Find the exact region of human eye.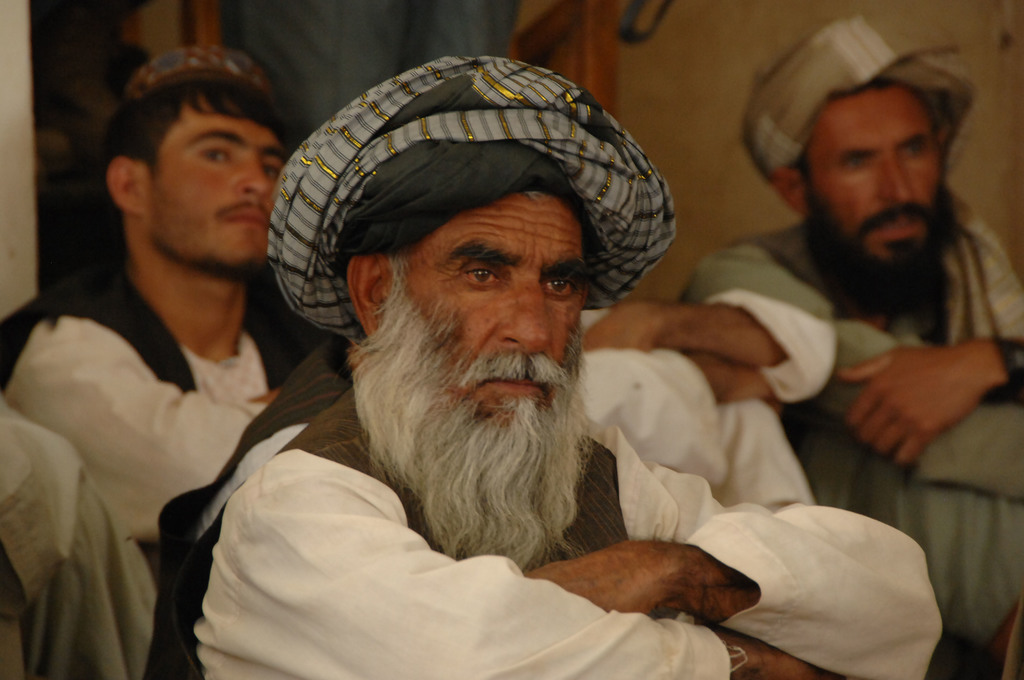
Exact region: box(195, 144, 232, 166).
